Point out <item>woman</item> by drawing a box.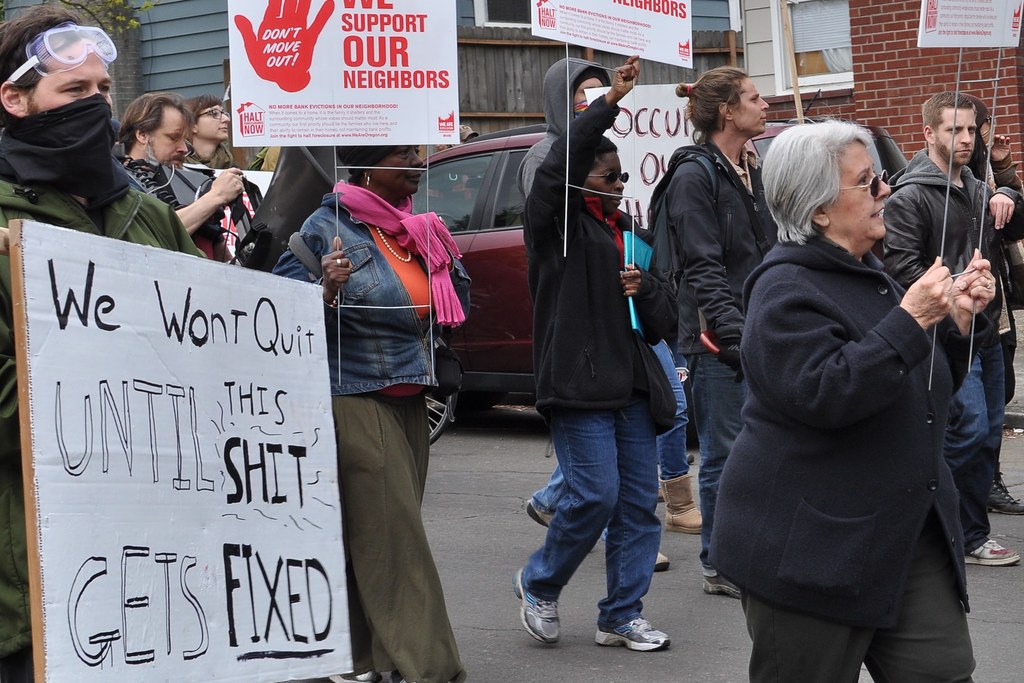
(175, 93, 239, 174).
